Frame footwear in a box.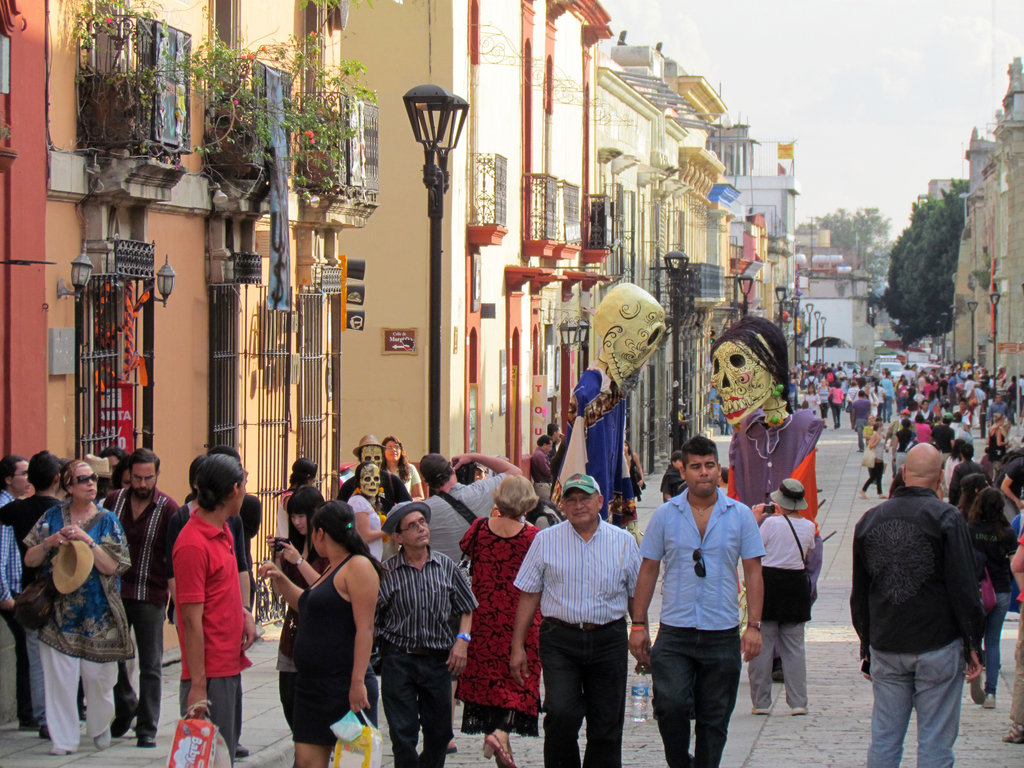
x1=972 y1=673 x2=984 y2=705.
